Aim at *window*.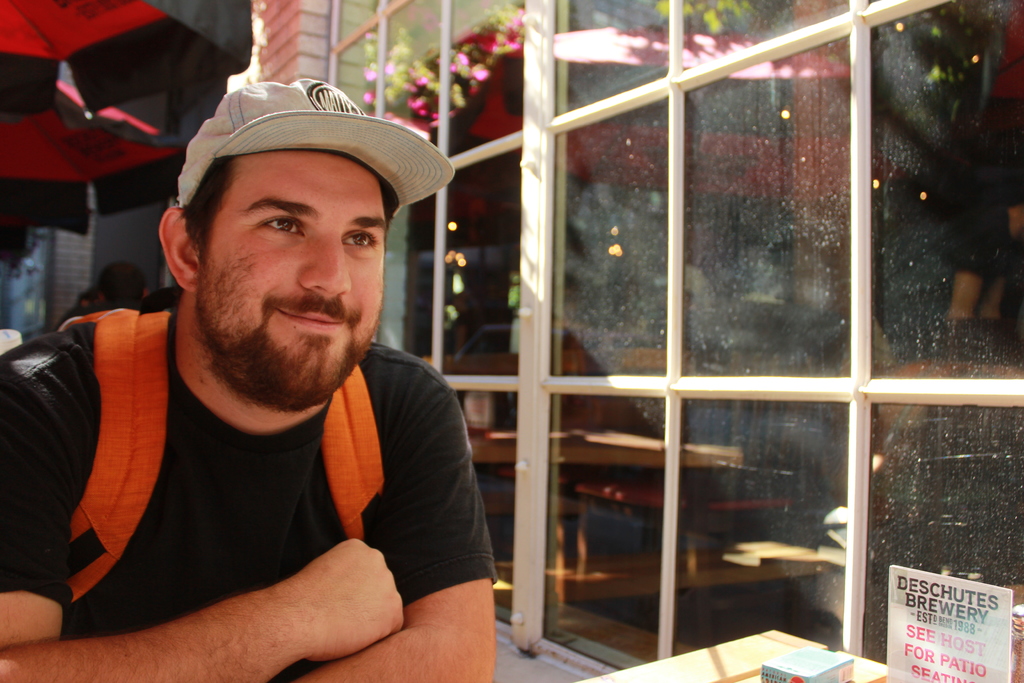
Aimed at 325,0,1023,657.
